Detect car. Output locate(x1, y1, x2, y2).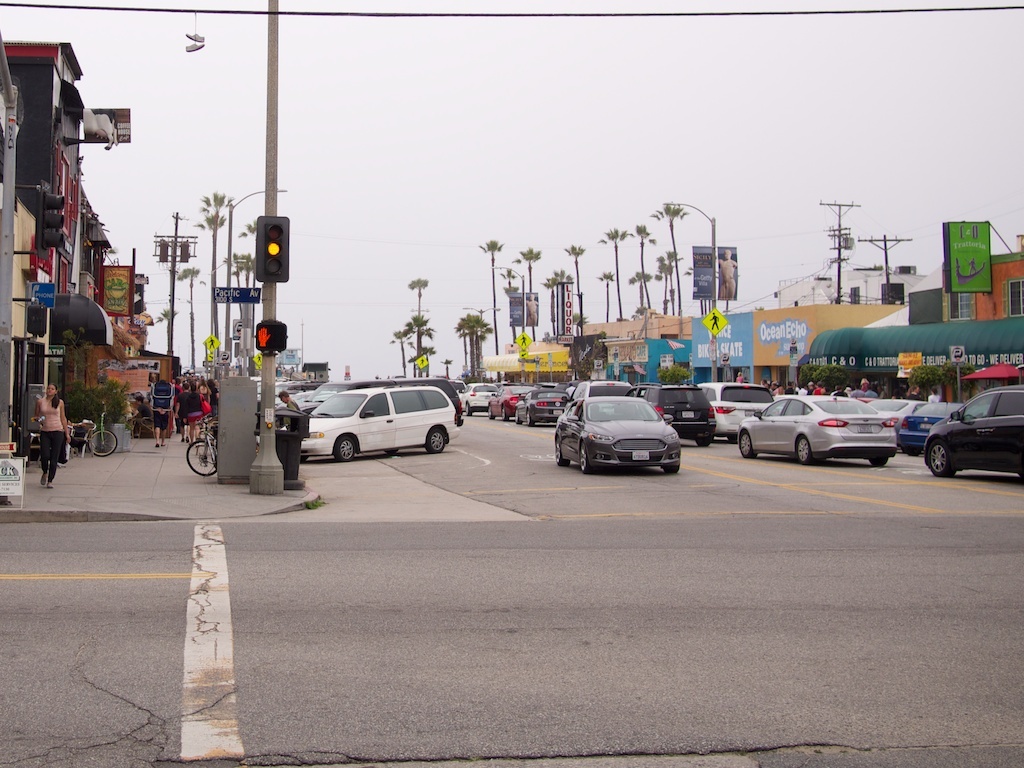
locate(555, 394, 684, 474).
